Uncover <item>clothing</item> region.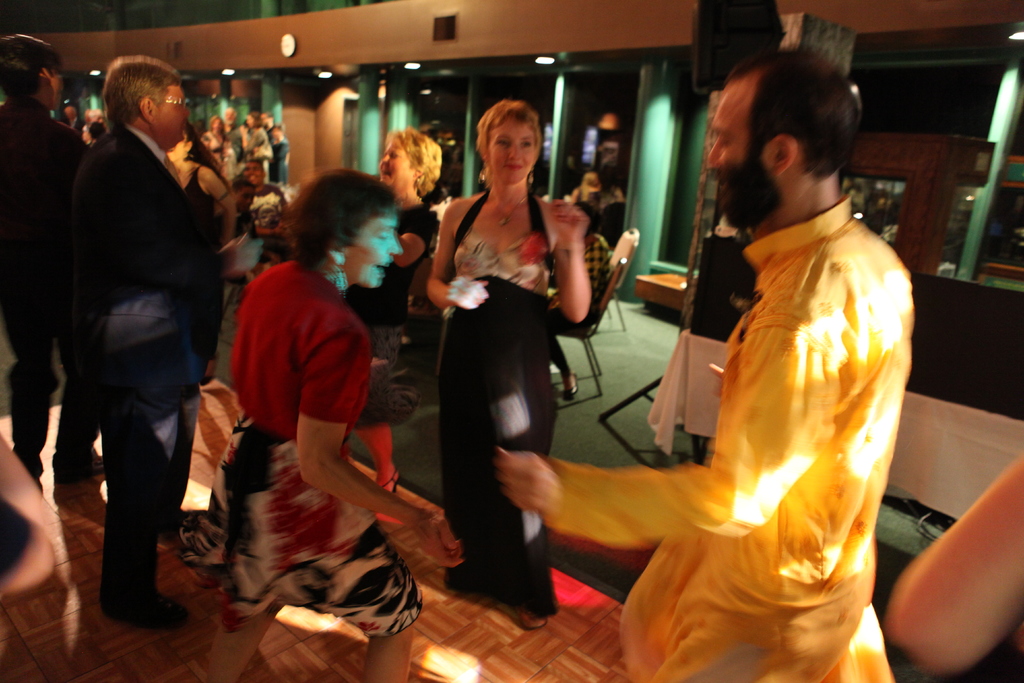
Uncovered: box=[451, 179, 562, 608].
